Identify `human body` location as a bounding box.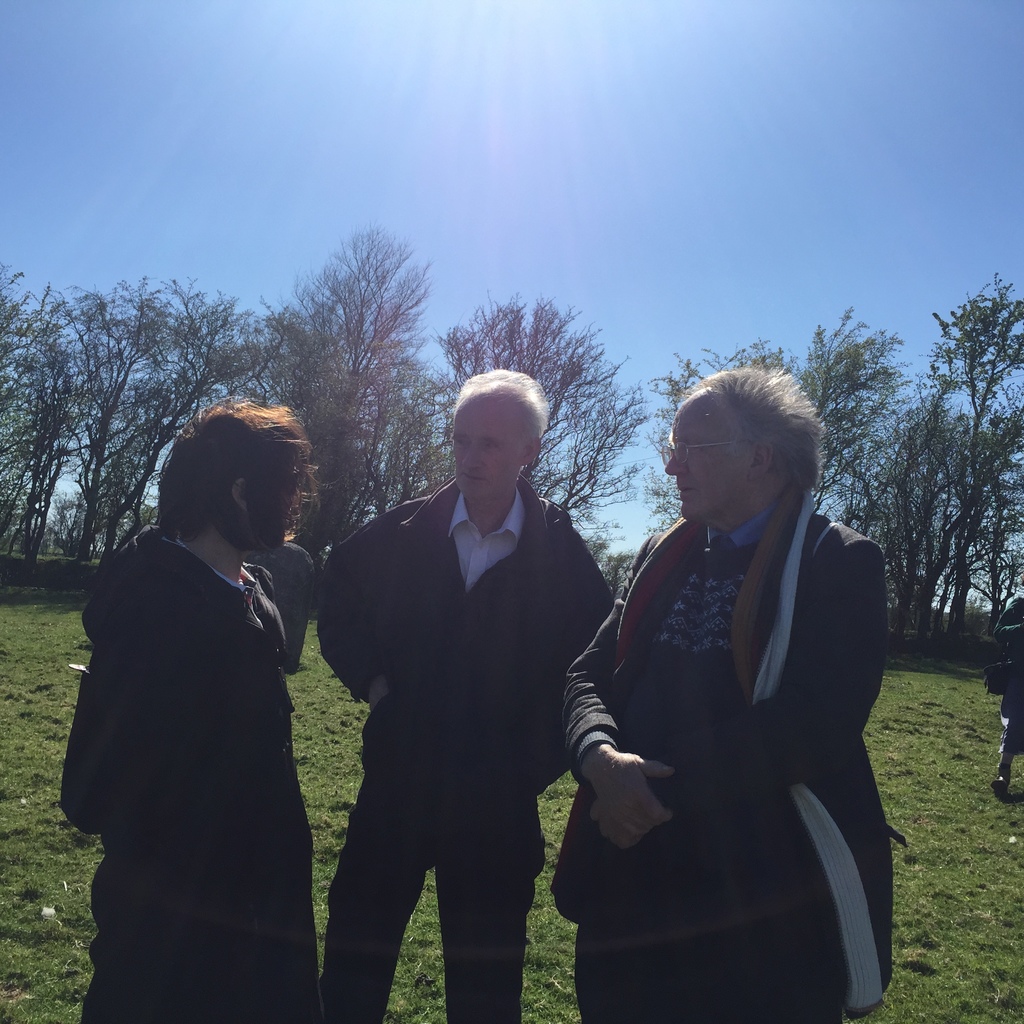
box(314, 369, 614, 1023).
